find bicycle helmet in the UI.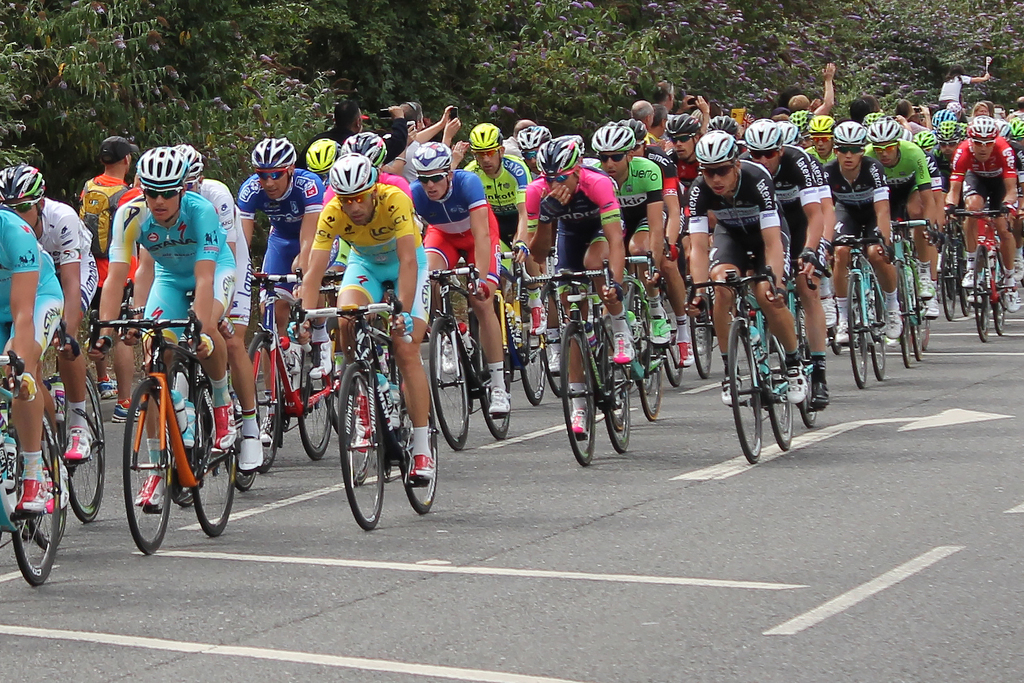
UI element at rect(1011, 119, 1023, 137).
